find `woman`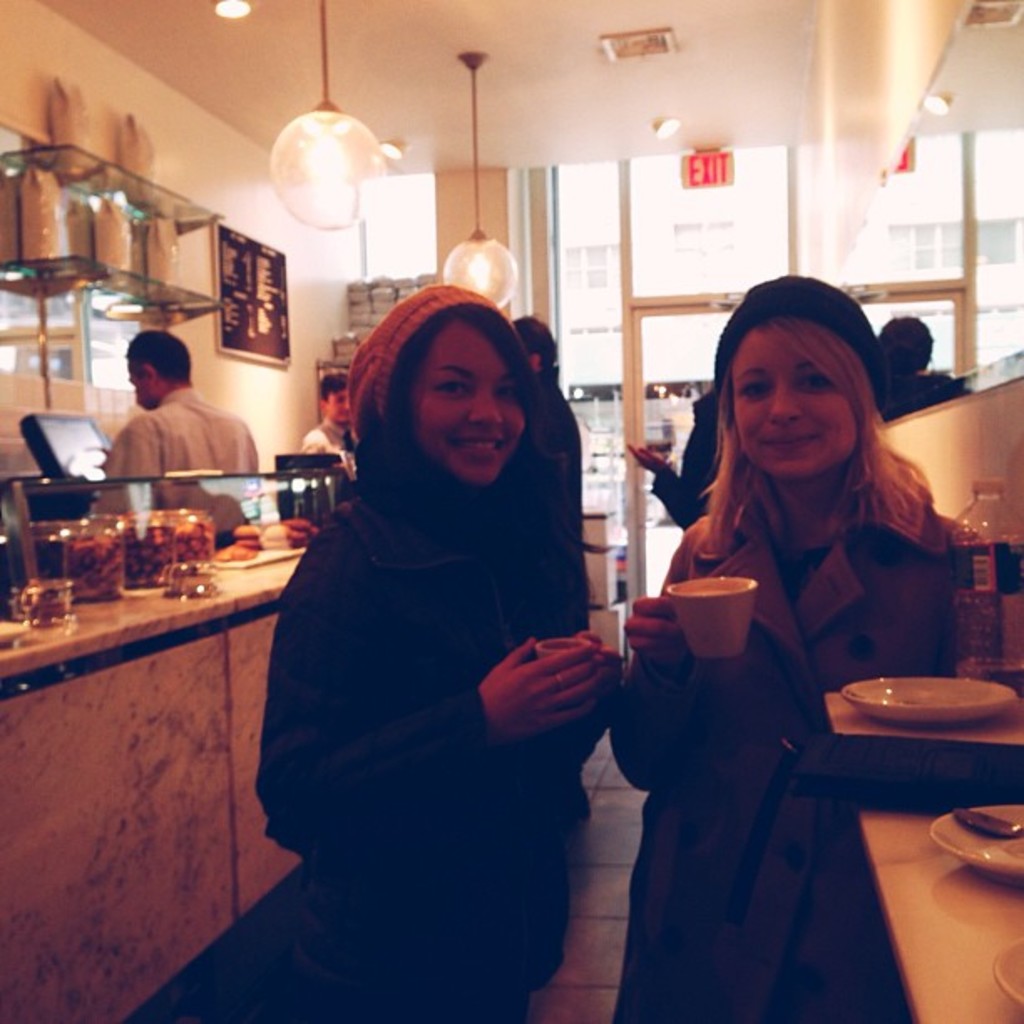
locate(621, 249, 972, 969)
